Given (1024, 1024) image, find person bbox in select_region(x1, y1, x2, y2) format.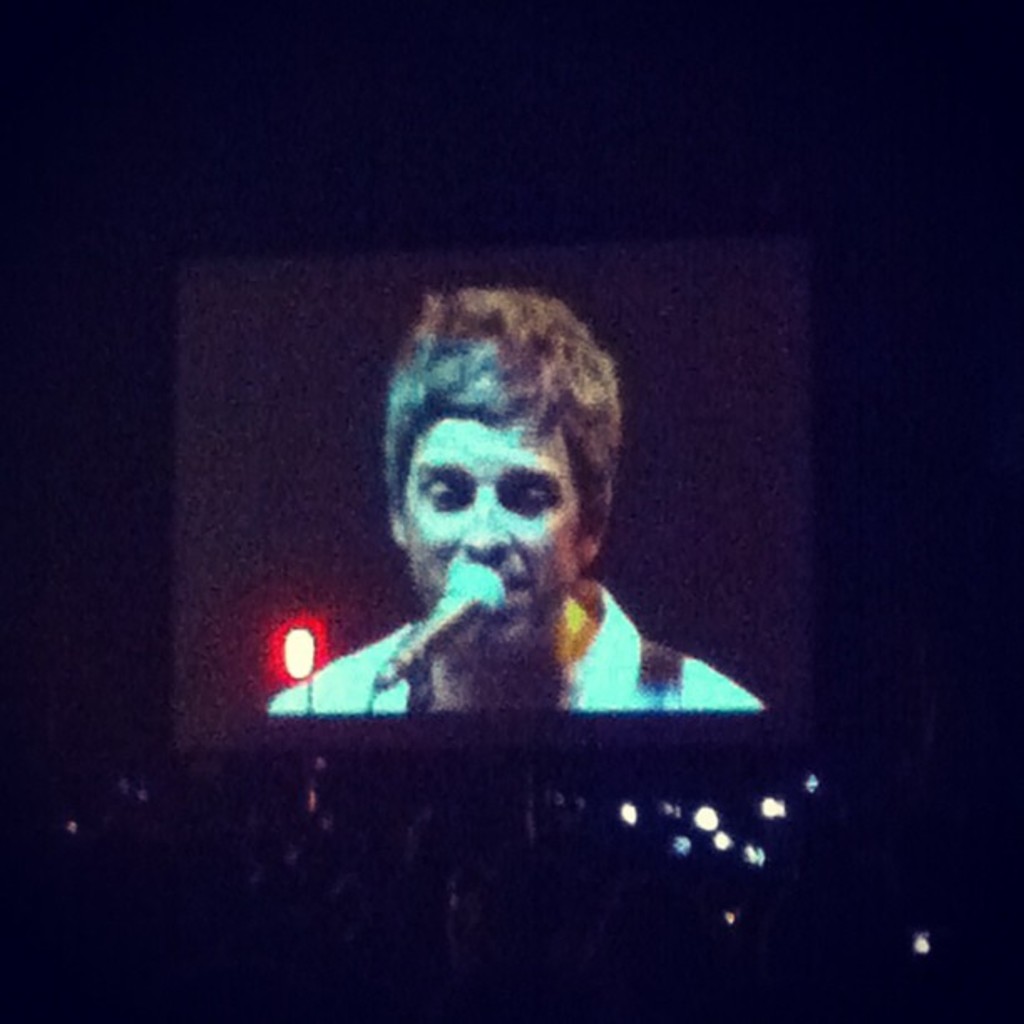
select_region(284, 300, 743, 780).
